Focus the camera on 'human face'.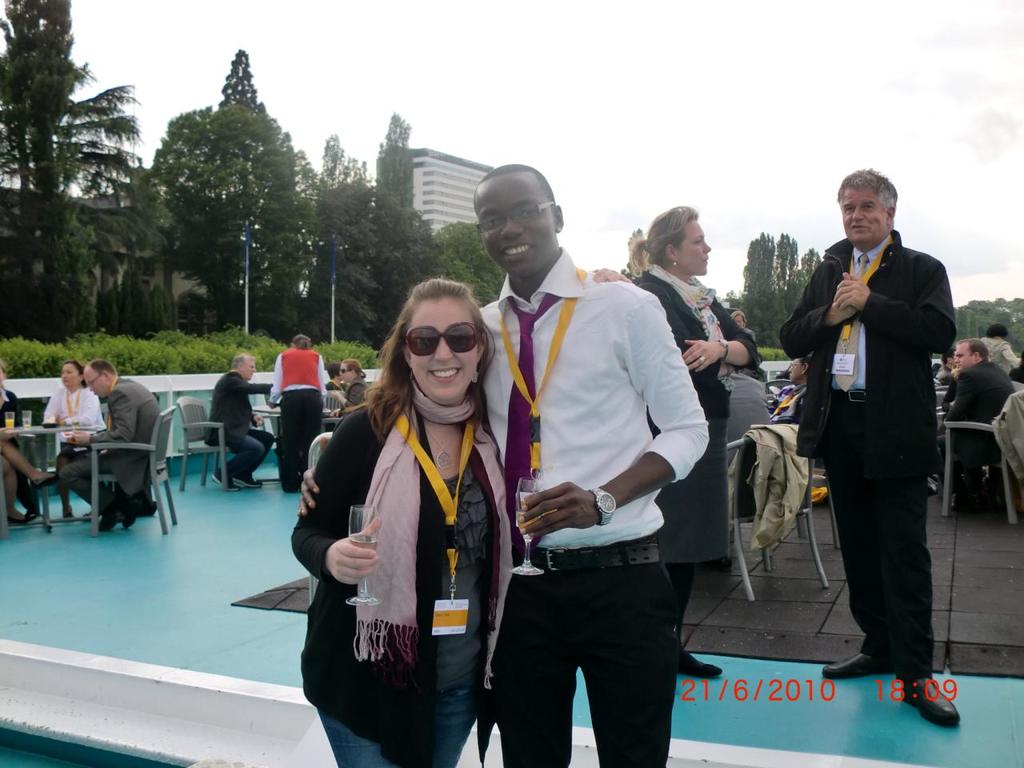
Focus region: bbox=[787, 355, 803, 382].
